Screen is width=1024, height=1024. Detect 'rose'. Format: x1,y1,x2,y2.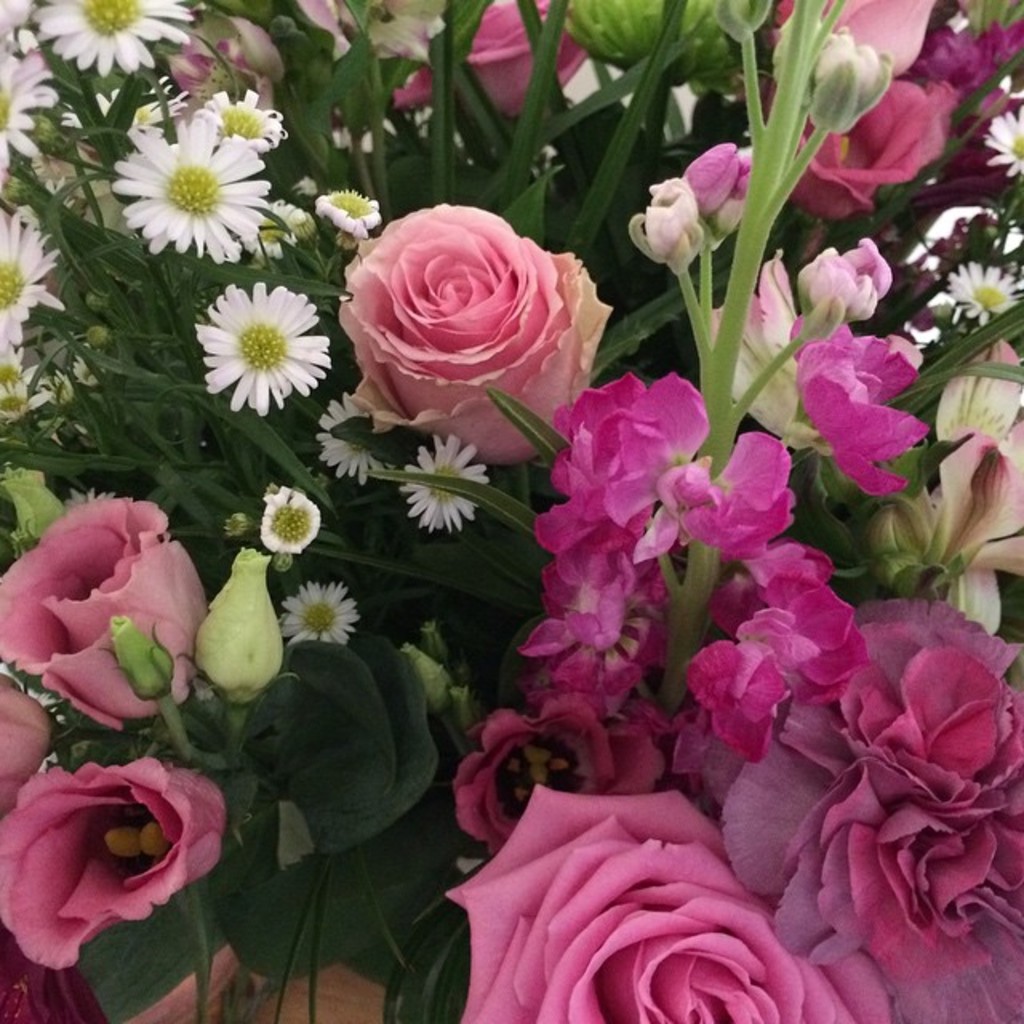
438,784,896,1022.
